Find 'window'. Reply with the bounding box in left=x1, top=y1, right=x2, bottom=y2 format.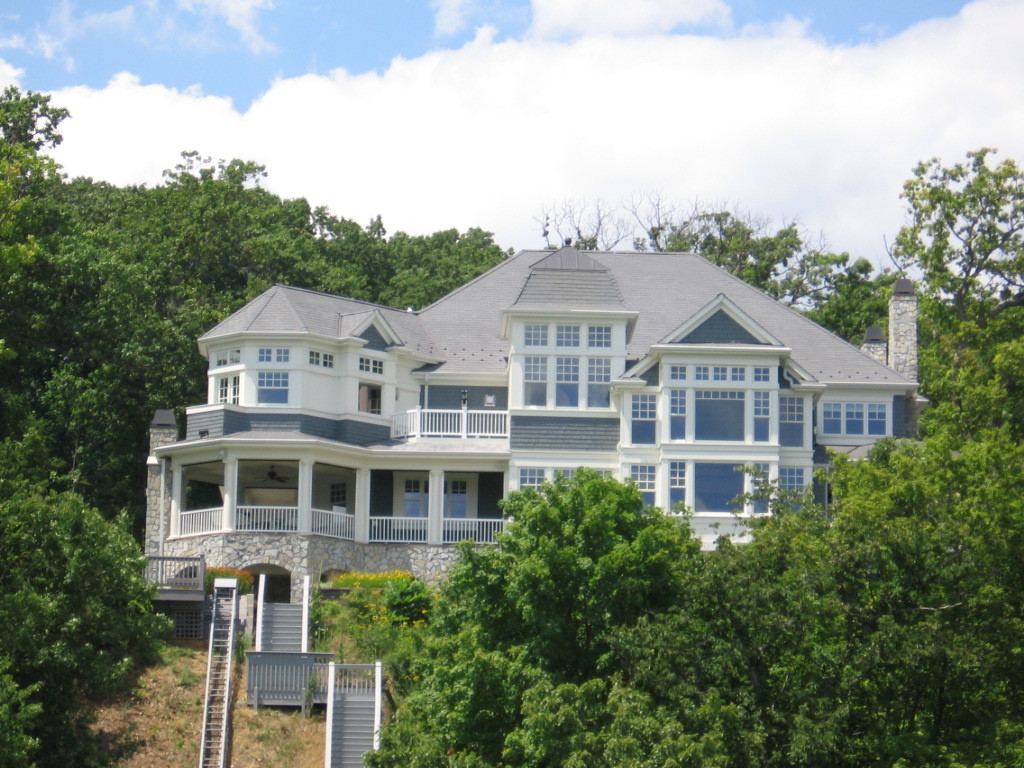
left=218, top=374, right=230, bottom=401.
